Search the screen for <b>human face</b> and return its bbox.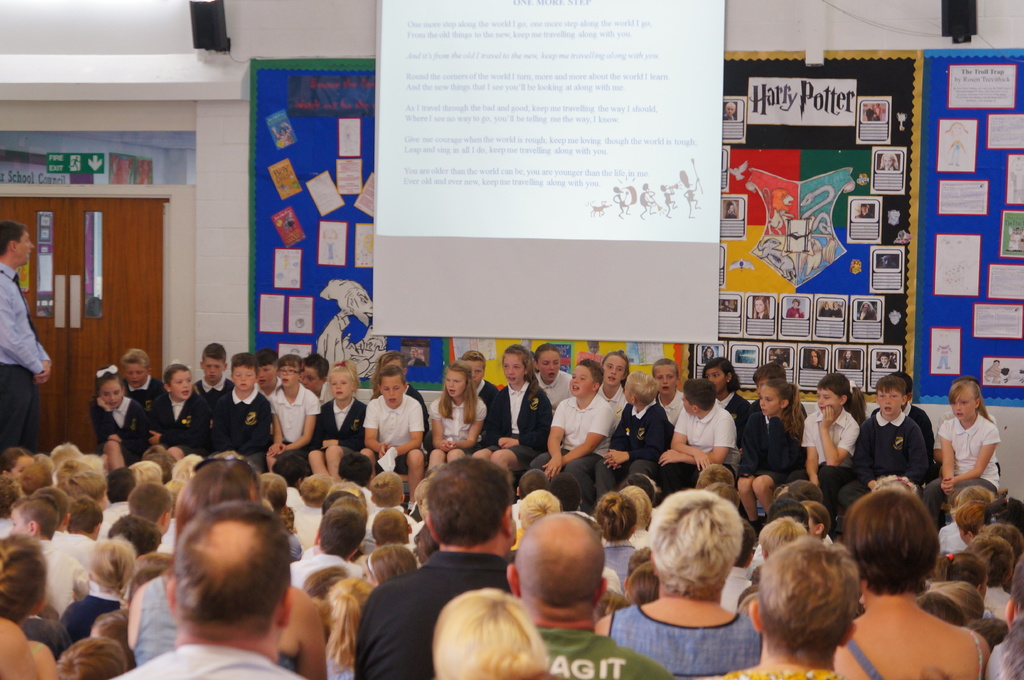
Found: bbox(12, 457, 27, 477).
